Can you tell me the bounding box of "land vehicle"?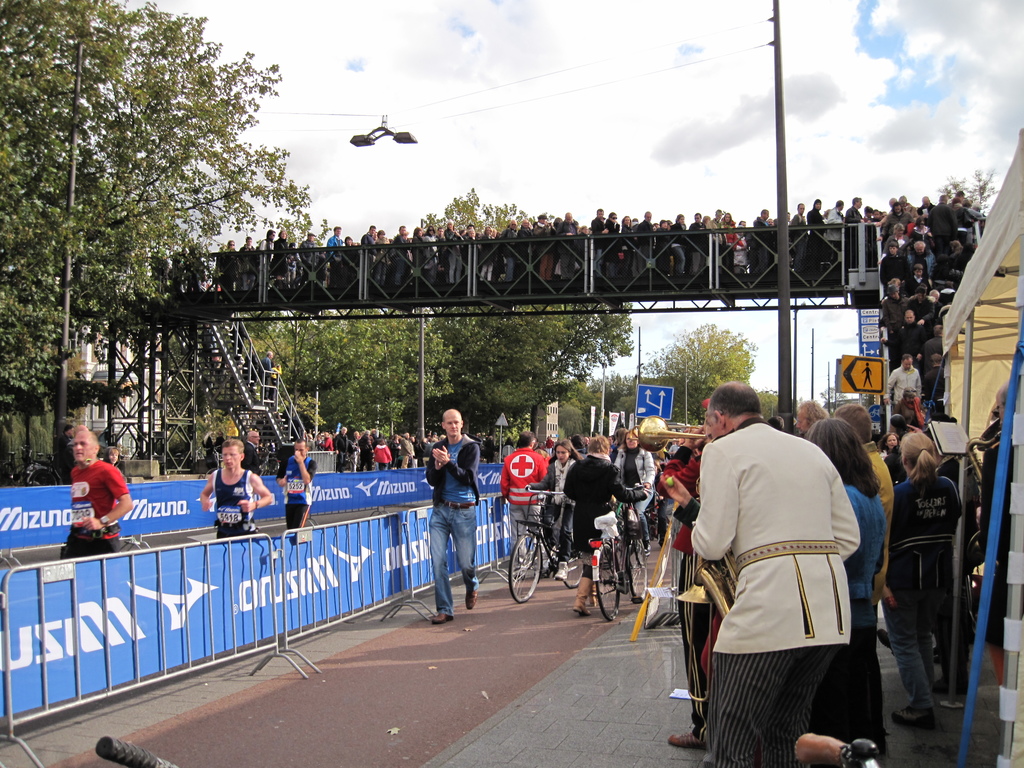
crop(590, 483, 648, 623).
